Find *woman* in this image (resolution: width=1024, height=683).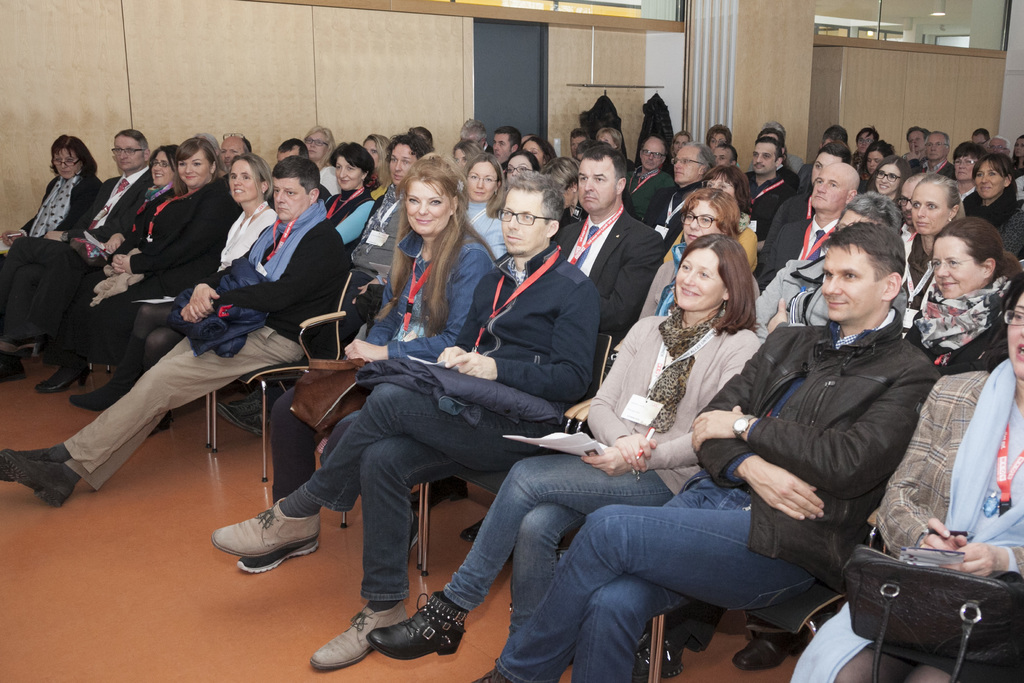
504 150 540 184.
